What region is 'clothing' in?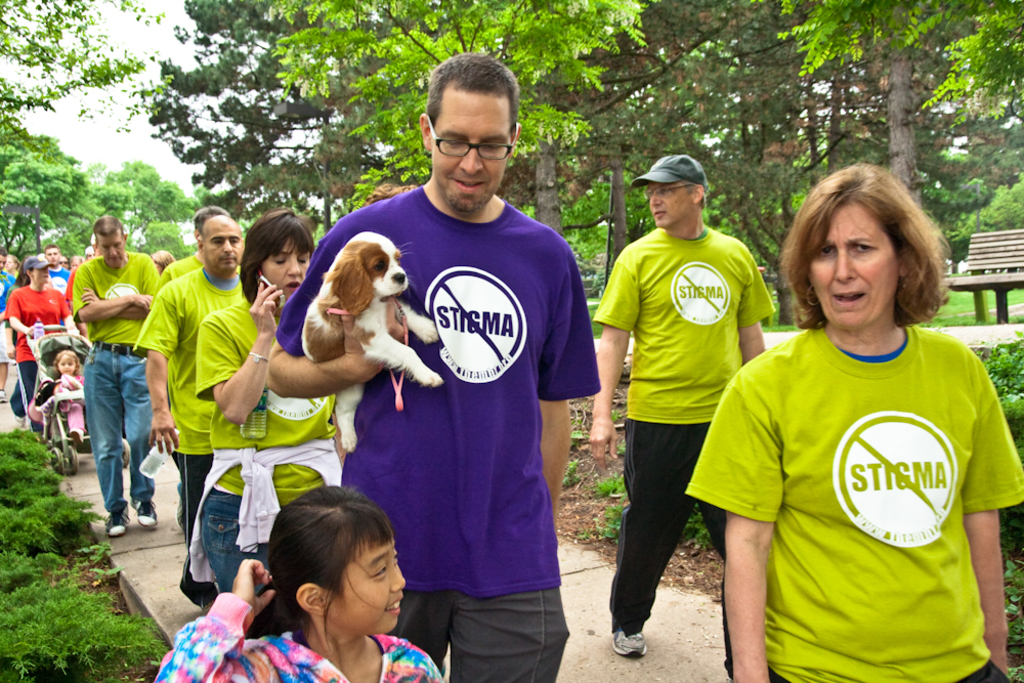
[164,250,208,282].
